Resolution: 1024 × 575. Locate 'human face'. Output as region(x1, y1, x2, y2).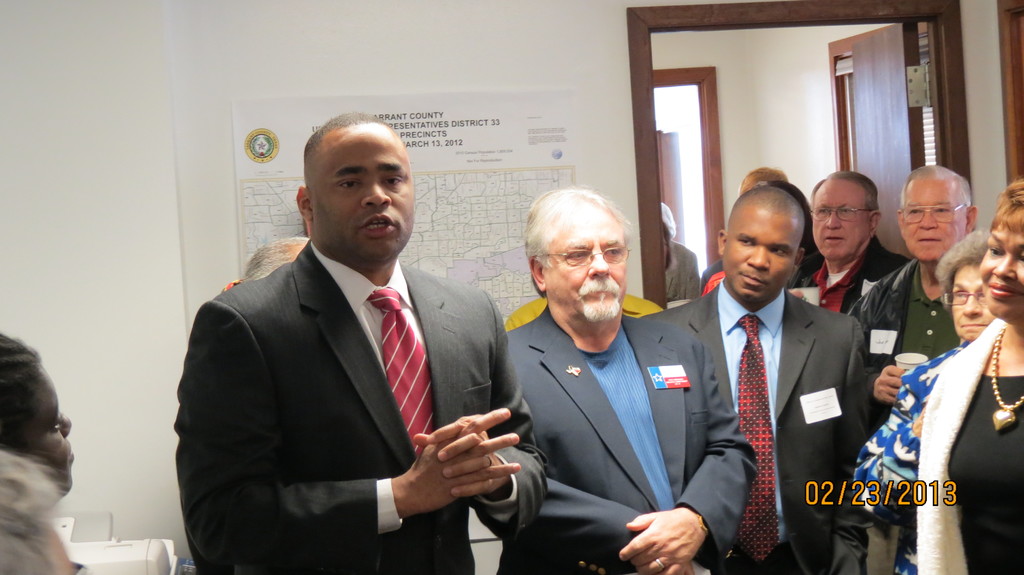
region(26, 370, 73, 498).
